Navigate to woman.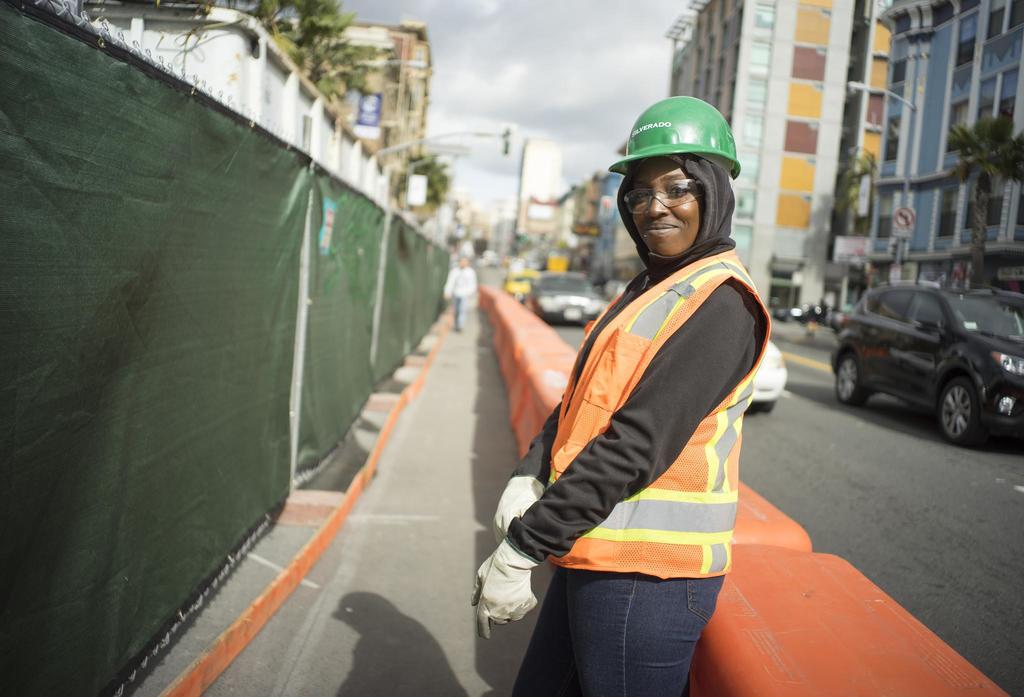
Navigation target: 490,83,781,696.
